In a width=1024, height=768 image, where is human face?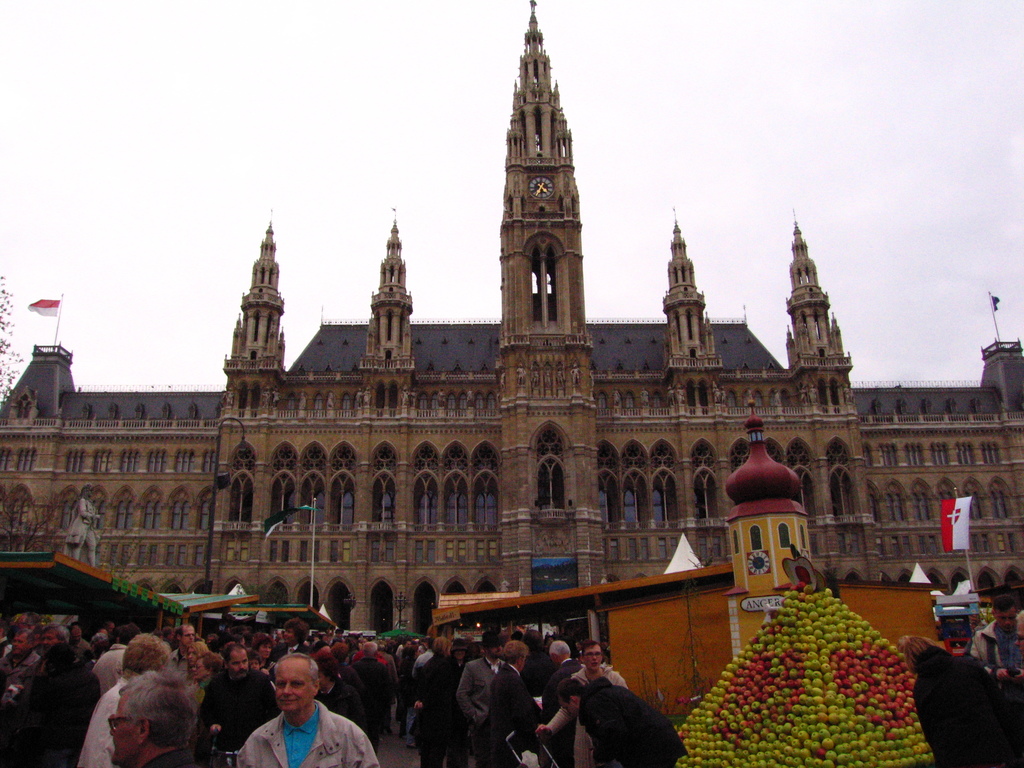
left=584, top=644, right=602, bottom=669.
